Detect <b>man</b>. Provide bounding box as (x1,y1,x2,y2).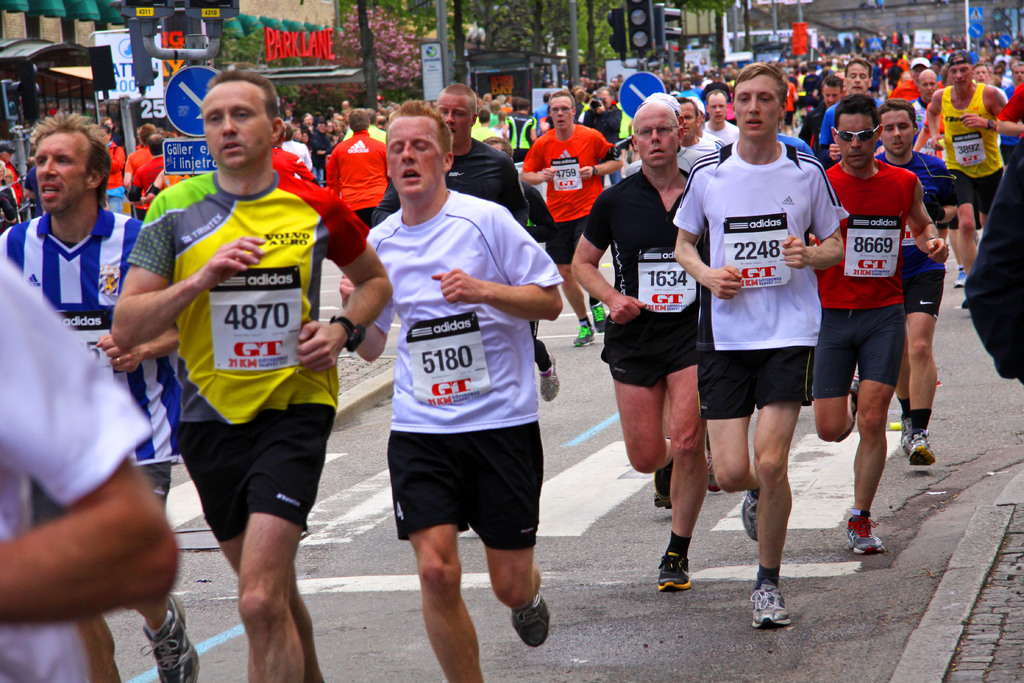
(335,92,565,682).
